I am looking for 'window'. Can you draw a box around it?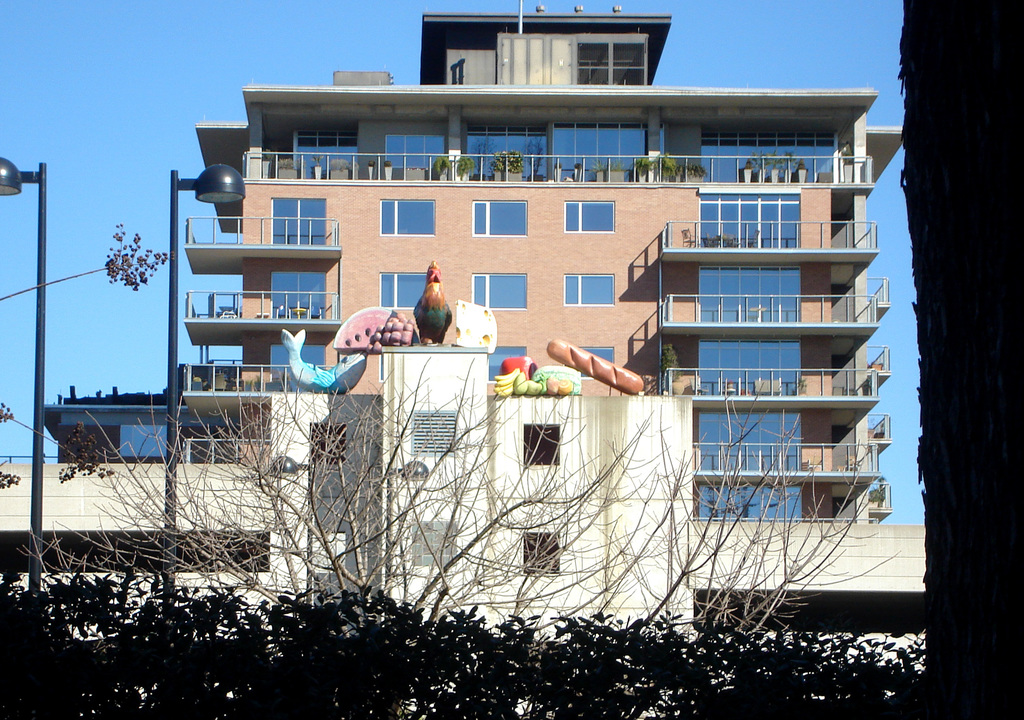
Sure, the bounding box is <box>468,131,546,171</box>.
